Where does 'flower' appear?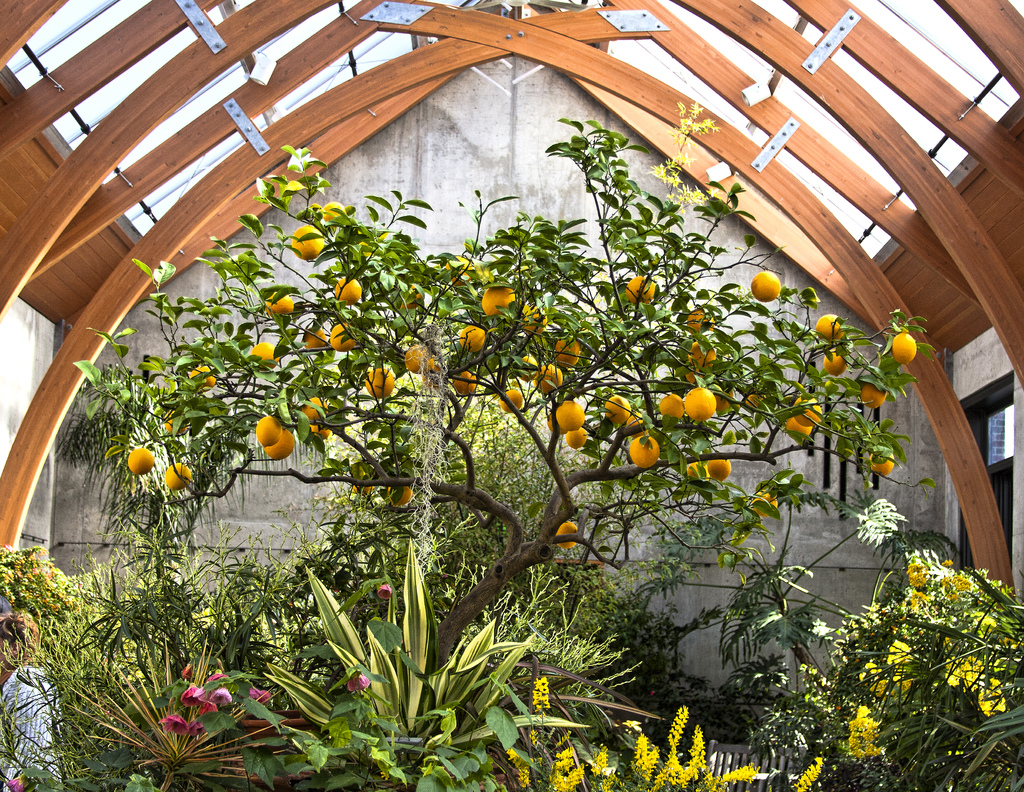
Appears at [862,663,891,696].
